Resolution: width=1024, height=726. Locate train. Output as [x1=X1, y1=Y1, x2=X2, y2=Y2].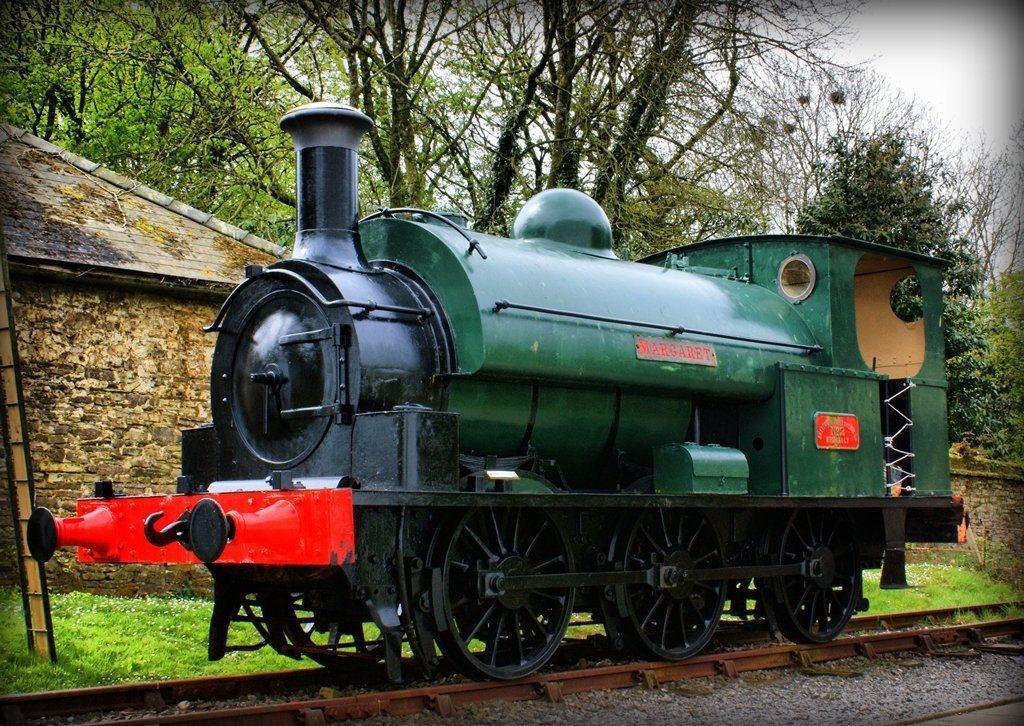
[x1=29, y1=102, x2=966, y2=688].
